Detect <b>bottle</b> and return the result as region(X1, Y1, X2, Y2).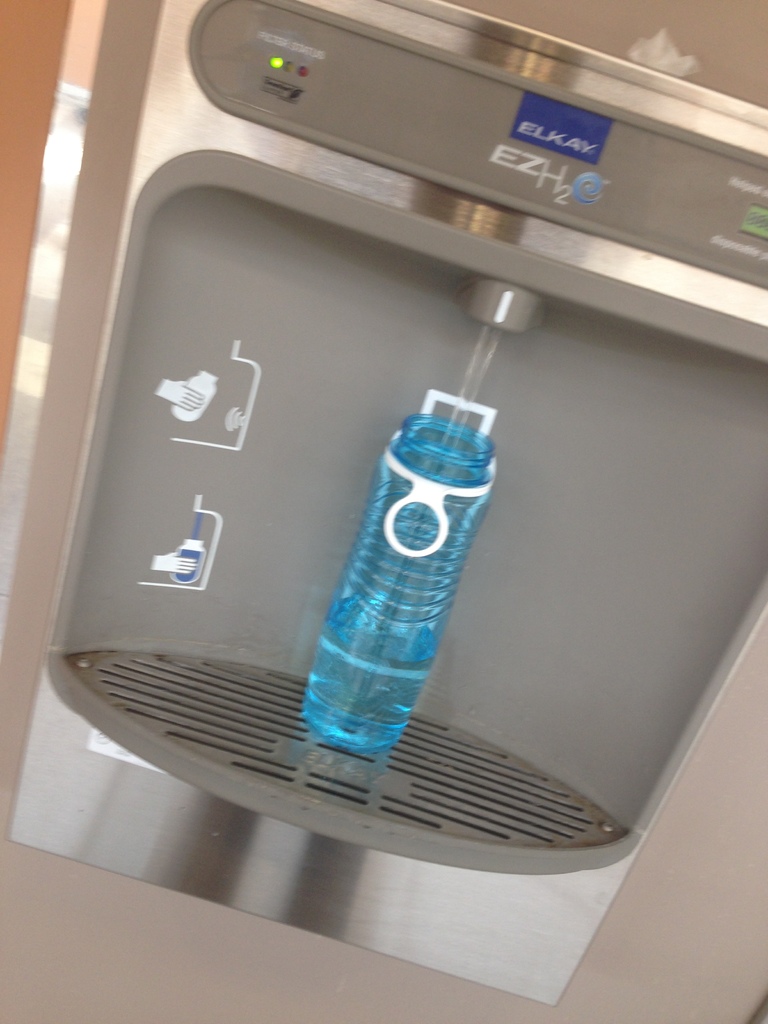
region(282, 364, 509, 765).
